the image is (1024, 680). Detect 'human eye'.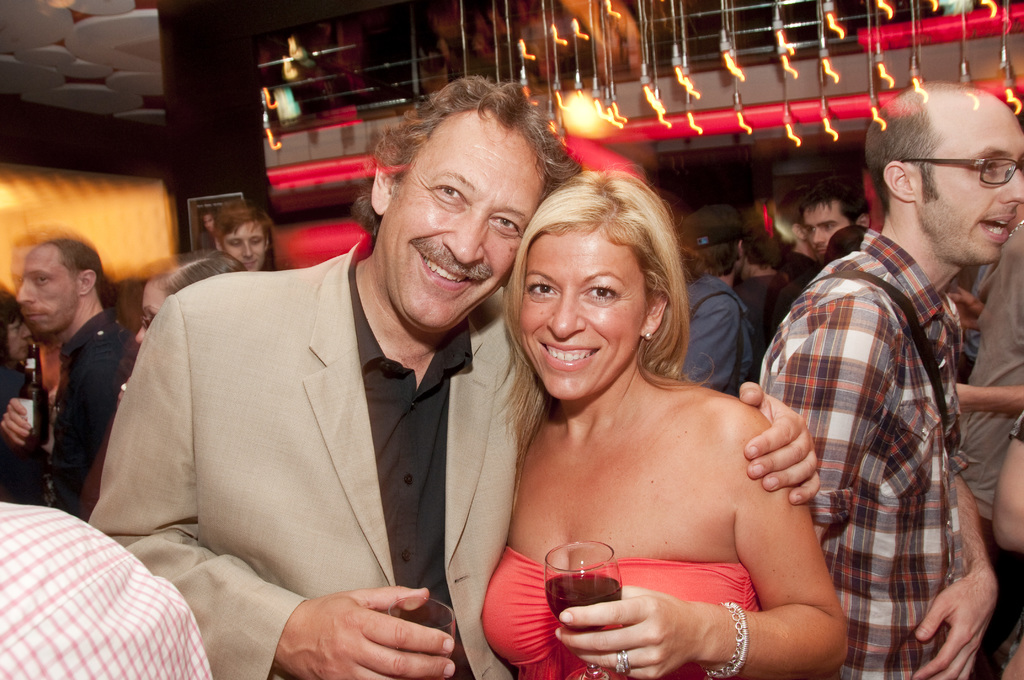
Detection: select_region(588, 279, 616, 303).
